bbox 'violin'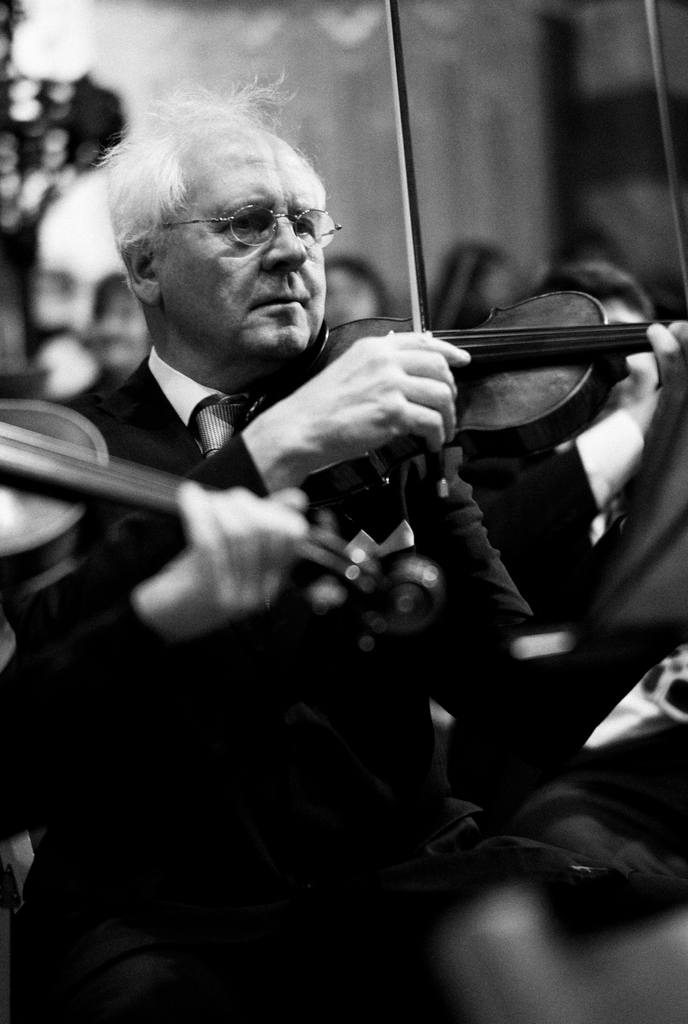
locate(302, 0, 687, 492)
